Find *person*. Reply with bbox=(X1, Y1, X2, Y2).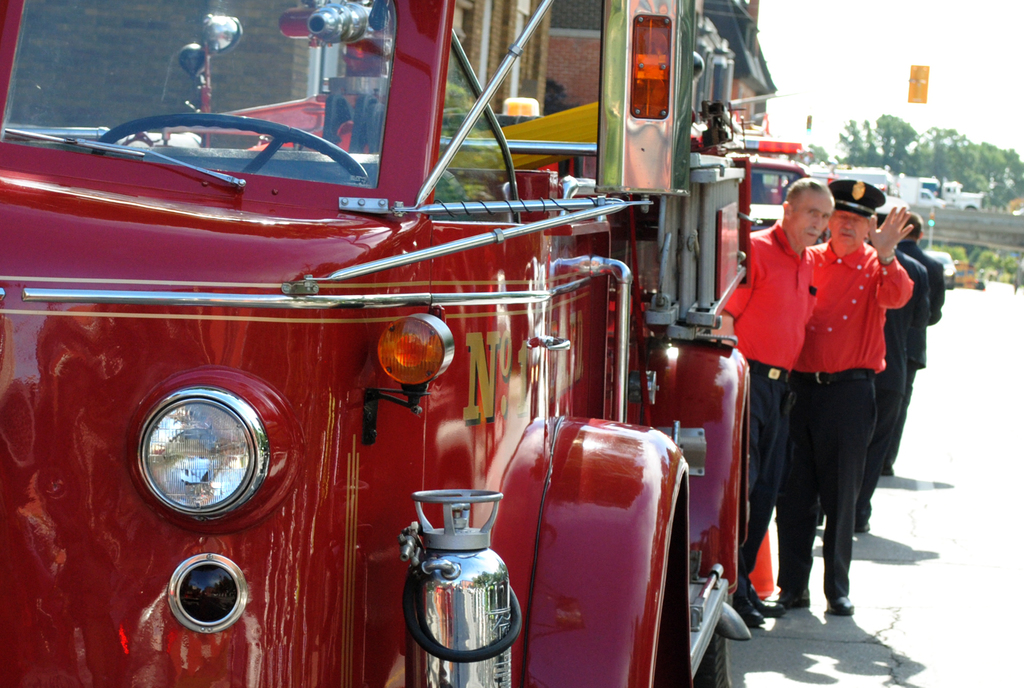
bbox=(856, 194, 927, 530).
